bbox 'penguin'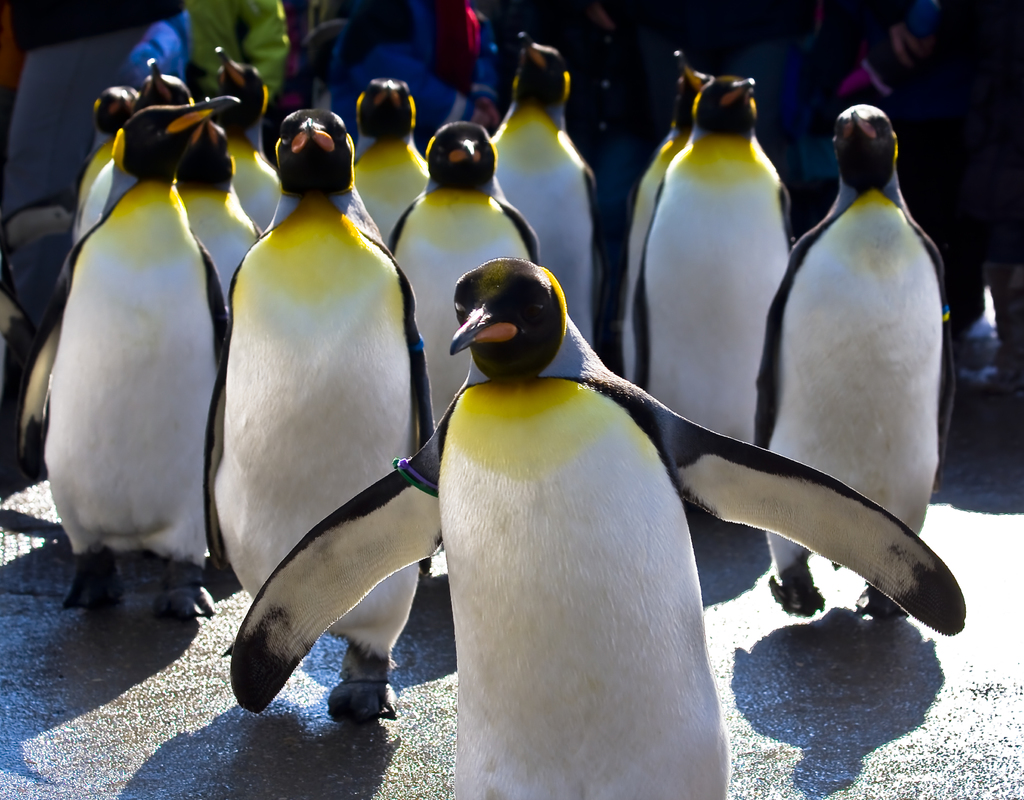
left=222, top=260, right=968, bottom=799
